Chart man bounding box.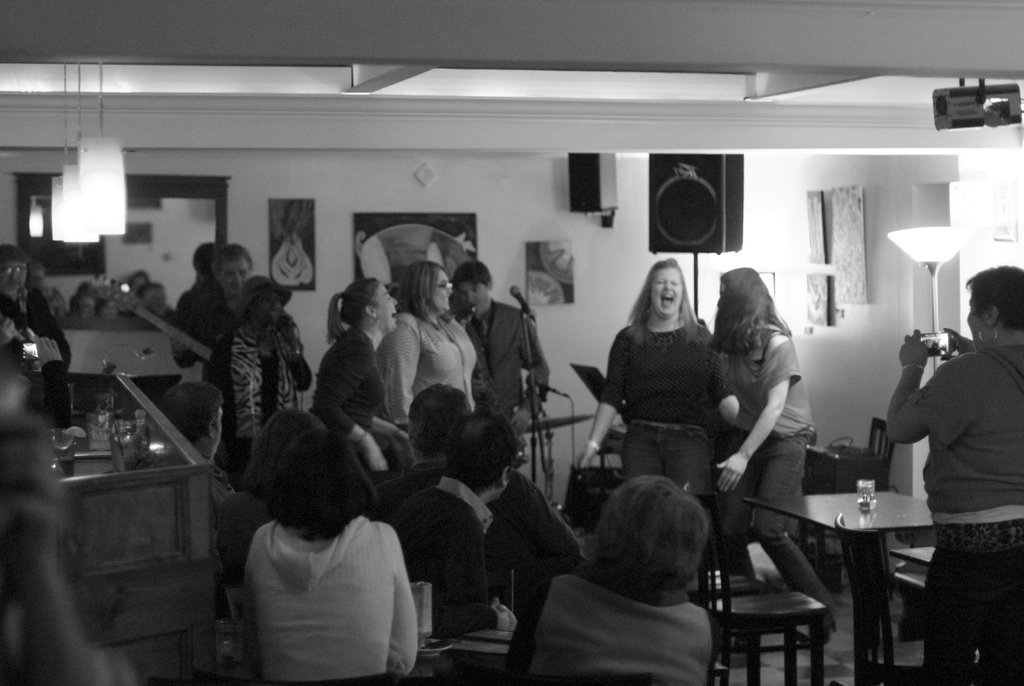
Charted: <box>387,414,514,641</box>.
